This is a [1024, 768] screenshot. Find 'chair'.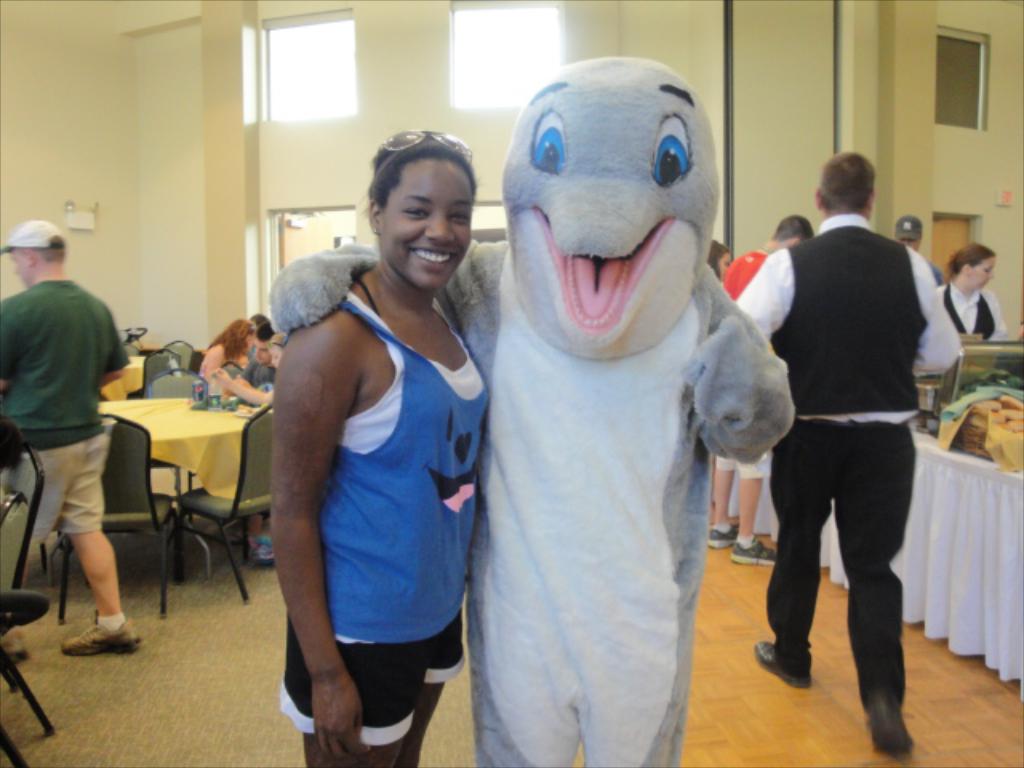
Bounding box: detection(149, 368, 216, 510).
